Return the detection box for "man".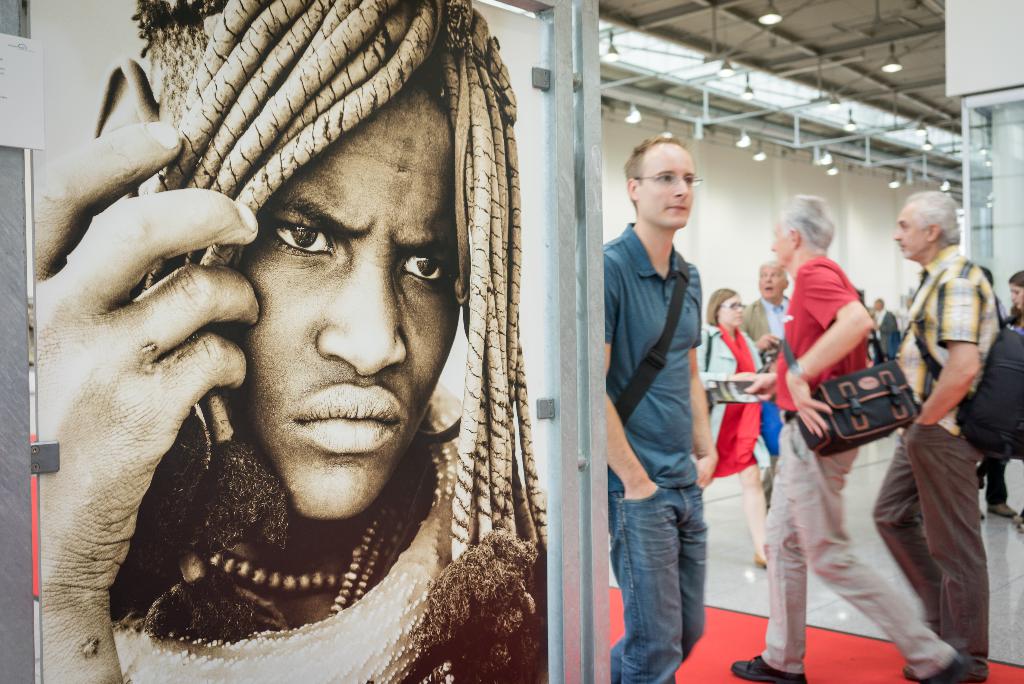
[725, 195, 963, 683].
